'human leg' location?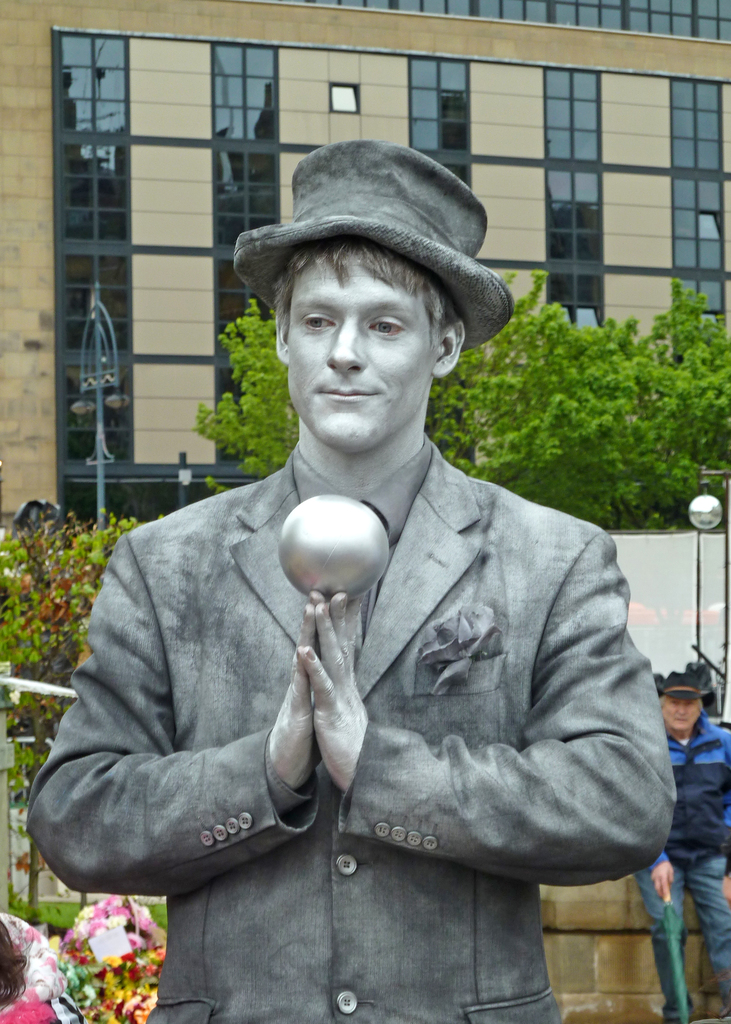
bbox=(647, 863, 686, 1021)
